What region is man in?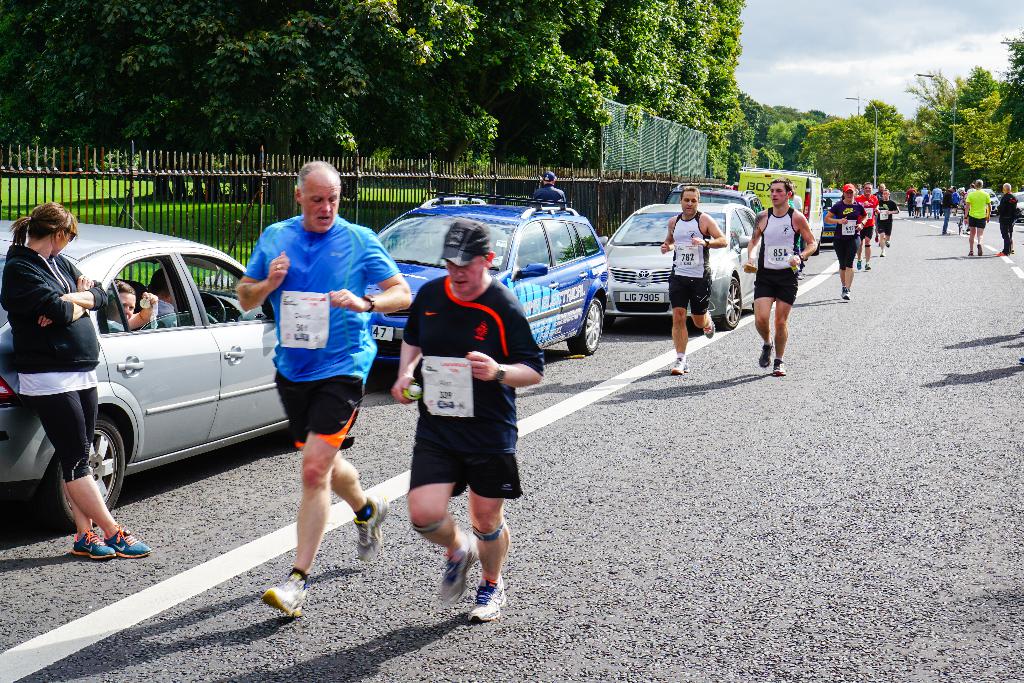
BBox(997, 182, 1016, 254).
